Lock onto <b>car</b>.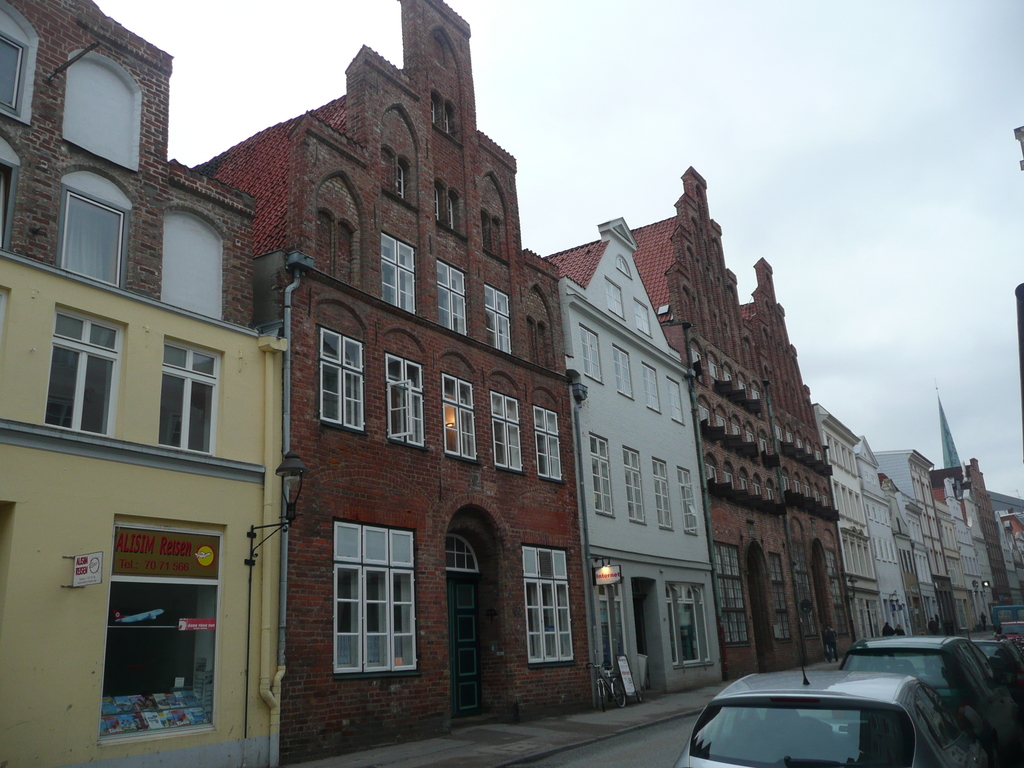
Locked: BBox(973, 643, 1023, 699).
